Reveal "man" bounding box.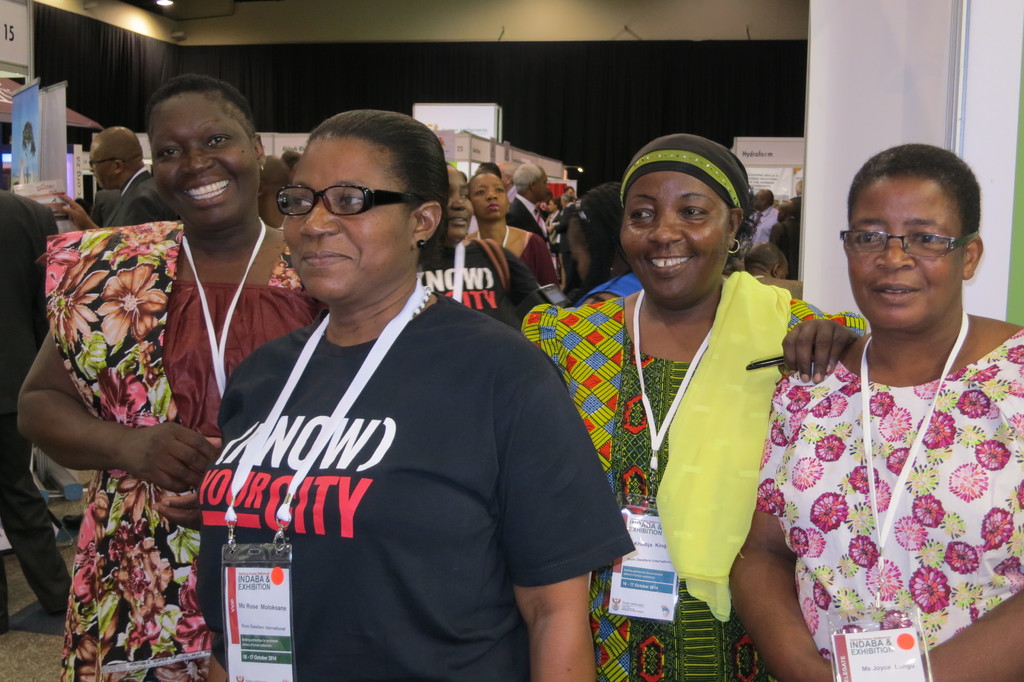
Revealed: 506:164:550:247.
